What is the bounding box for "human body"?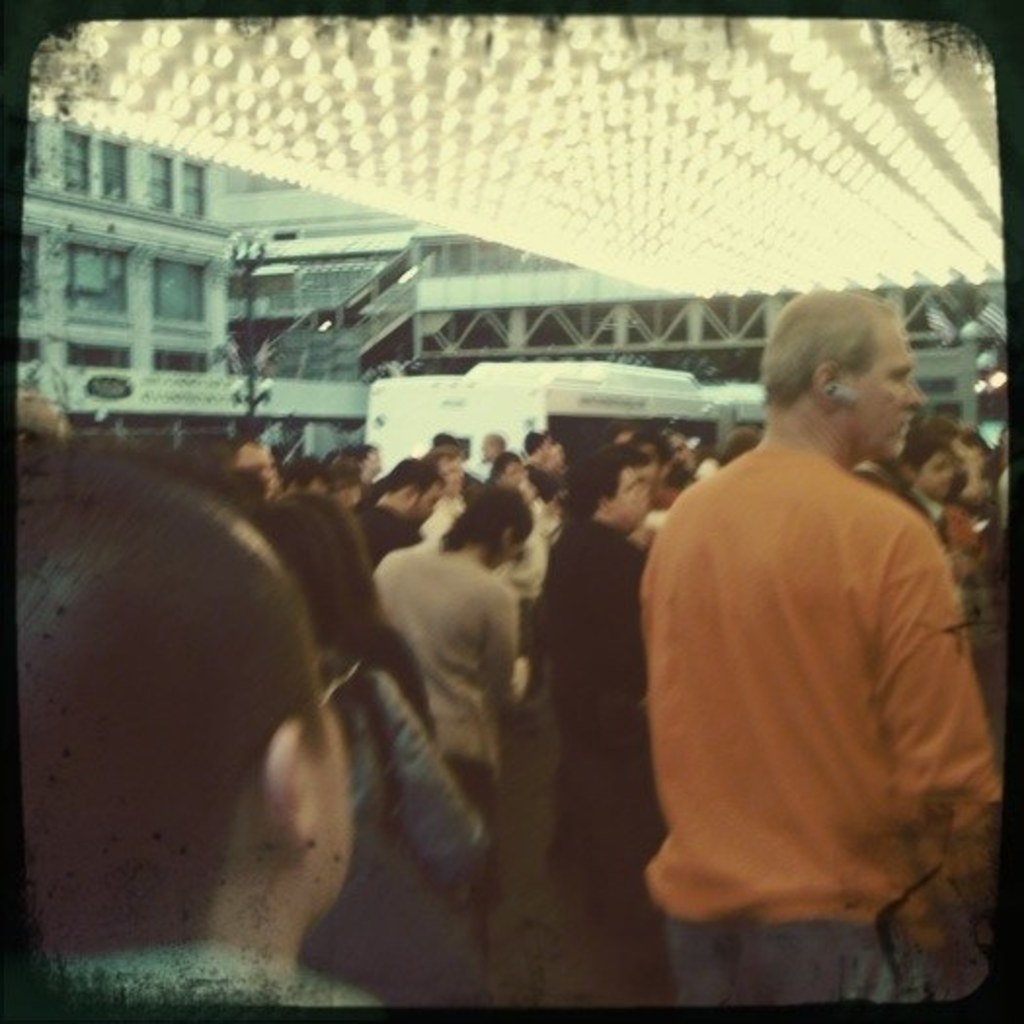
rect(515, 482, 548, 511).
